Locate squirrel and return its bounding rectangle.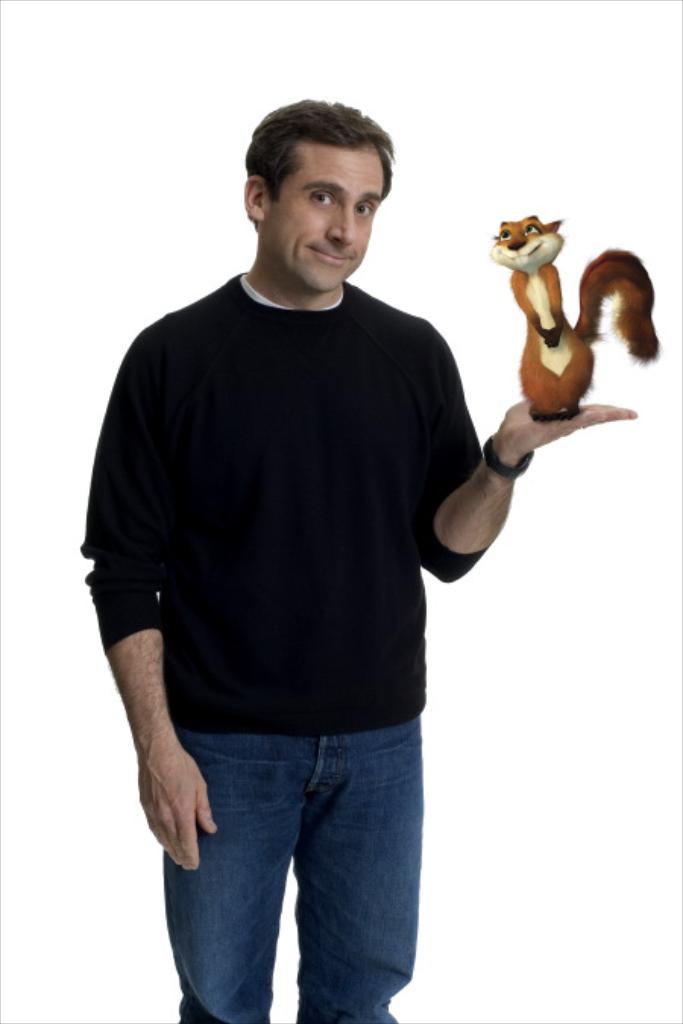
bbox=[489, 206, 665, 425].
